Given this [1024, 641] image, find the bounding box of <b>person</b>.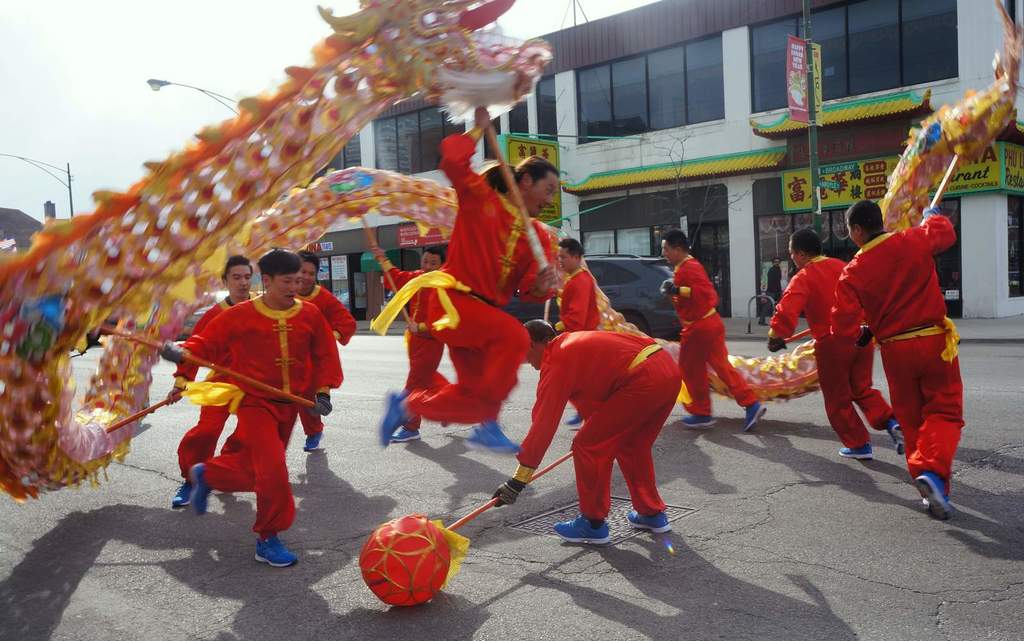
crop(832, 199, 957, 521).
